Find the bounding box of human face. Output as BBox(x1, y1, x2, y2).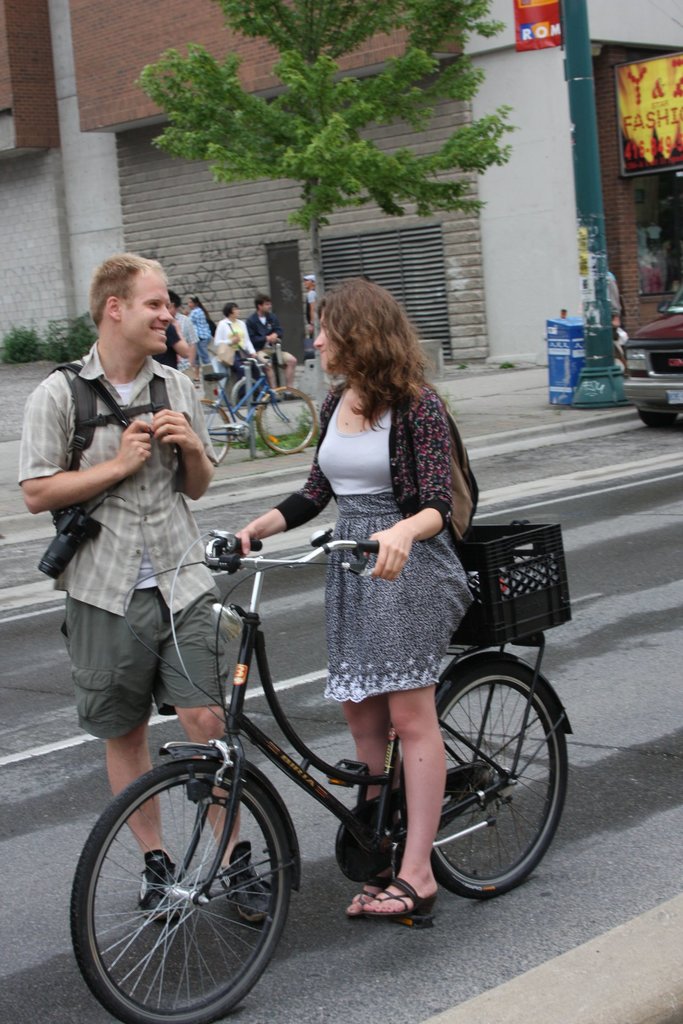
BBox(229, 307, 238, 317).
